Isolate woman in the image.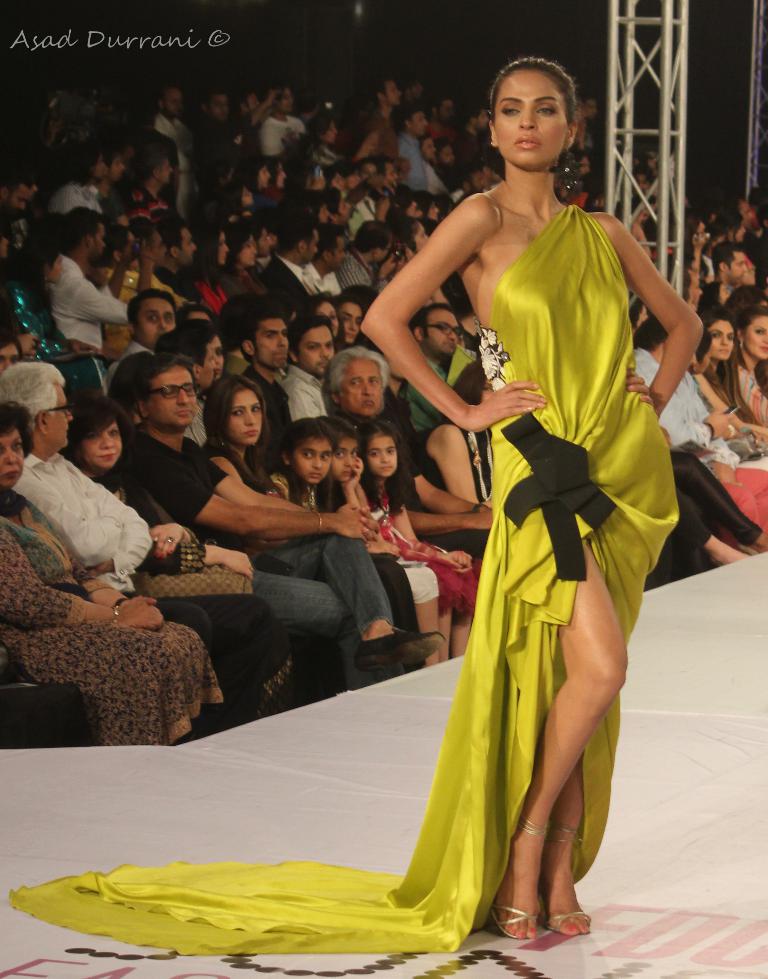
Isolated region: (left=394, top=91, right=670, bottom=942).
